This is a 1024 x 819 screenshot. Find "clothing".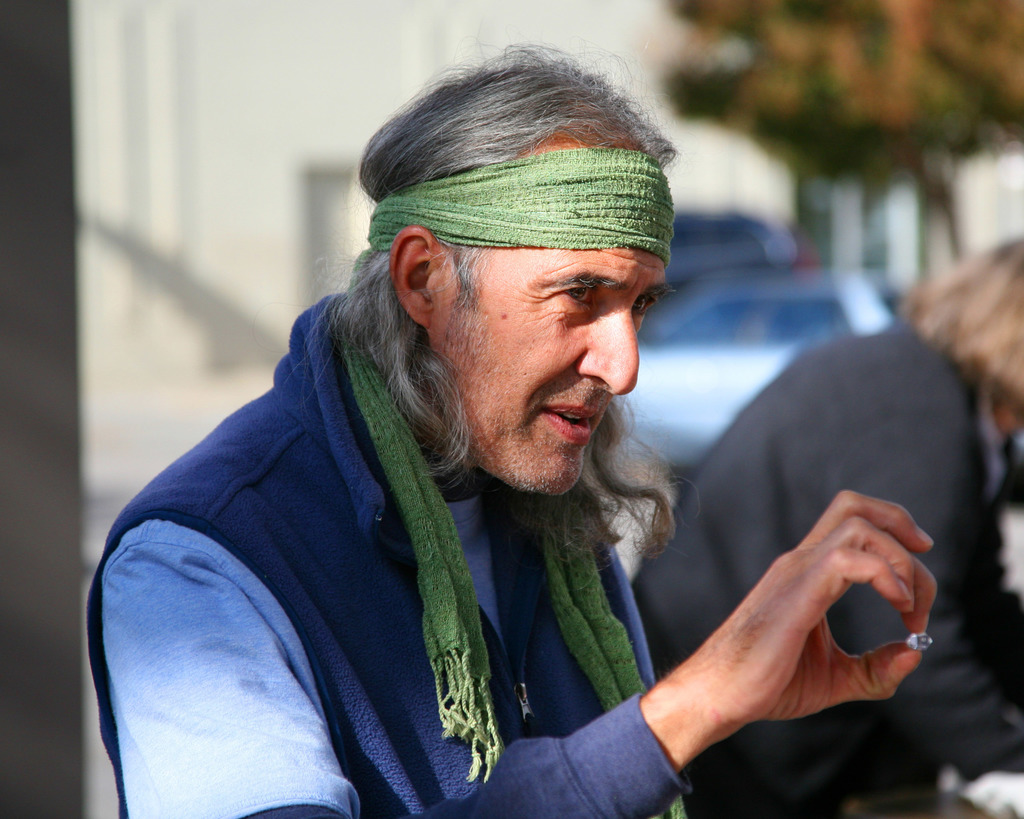
Bounding box: [622,323,1023,817].
